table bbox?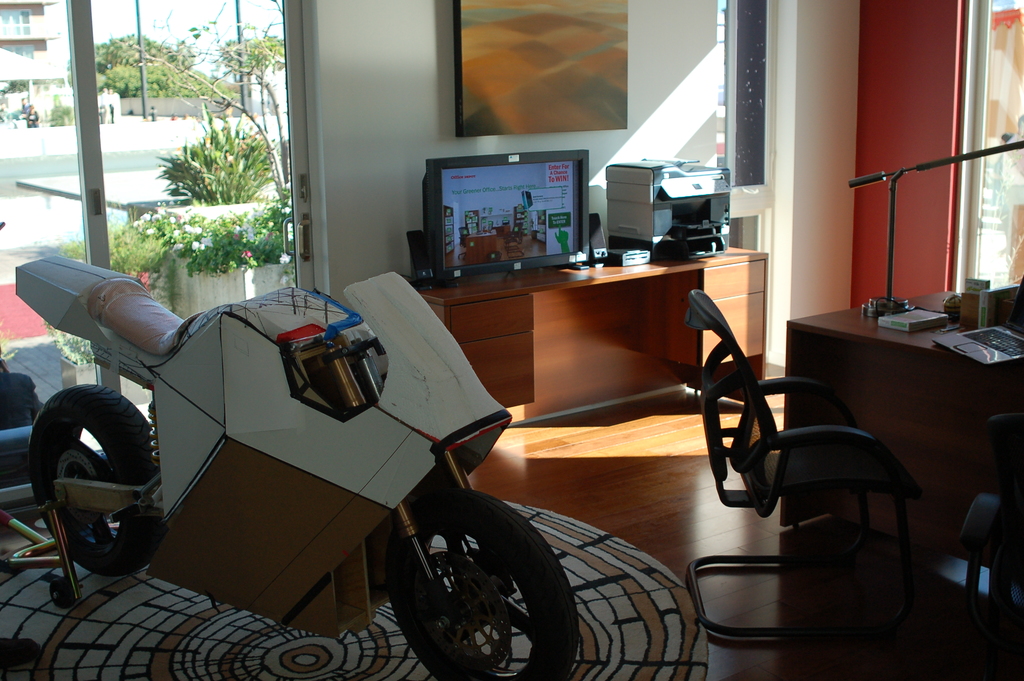
l=778, t=295, r=1023, b=659
